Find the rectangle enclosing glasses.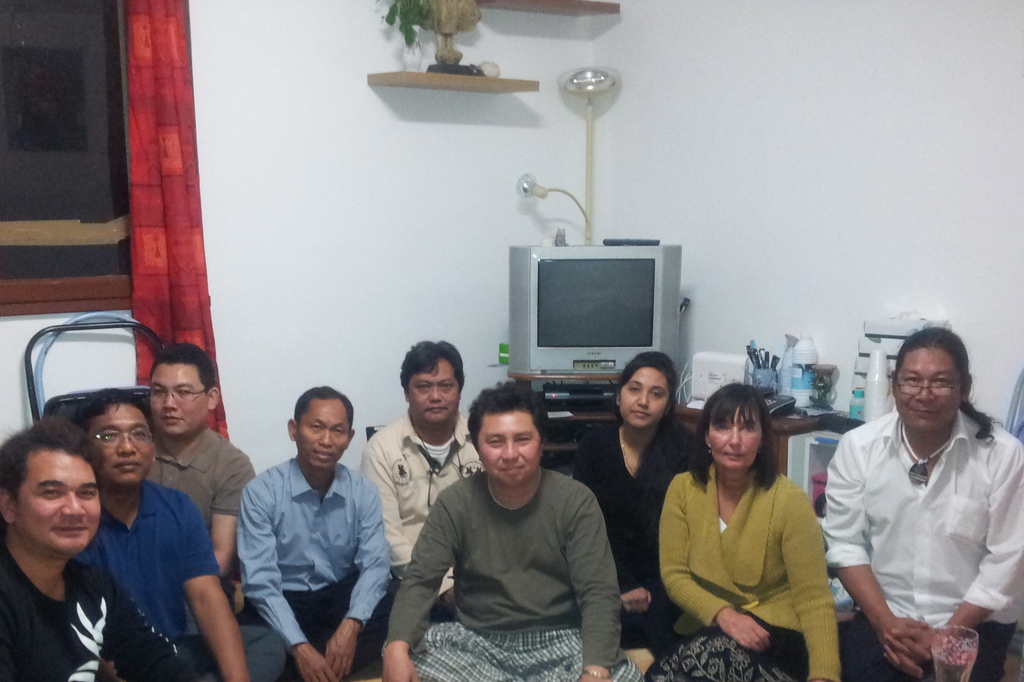
(144,387,210,401).
